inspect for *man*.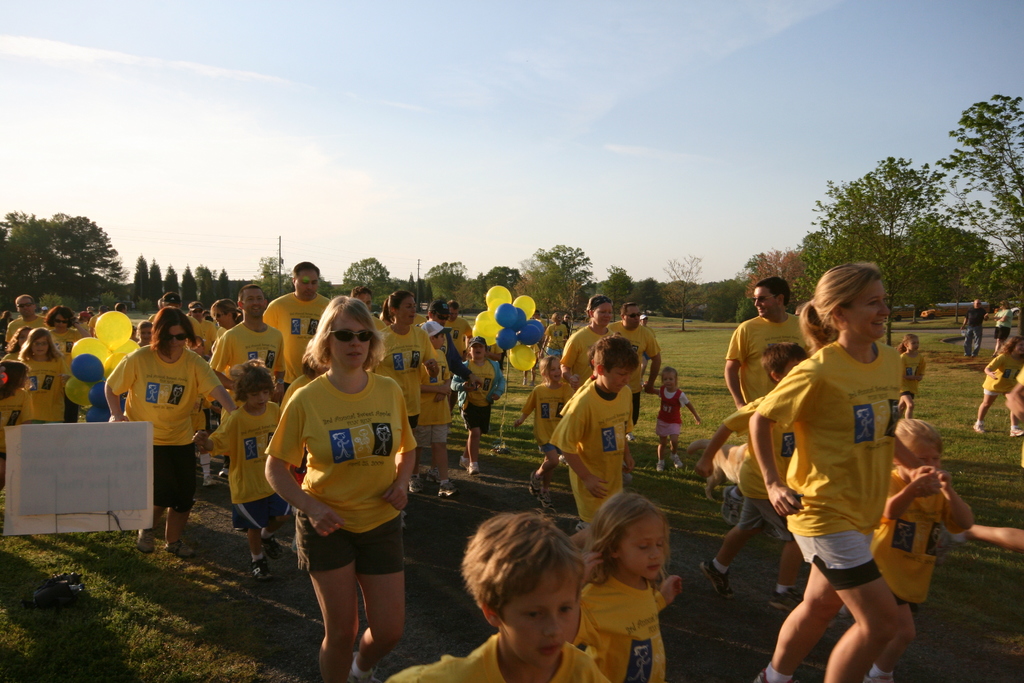
Inspection: BBox(531, 310, 546, 325).
